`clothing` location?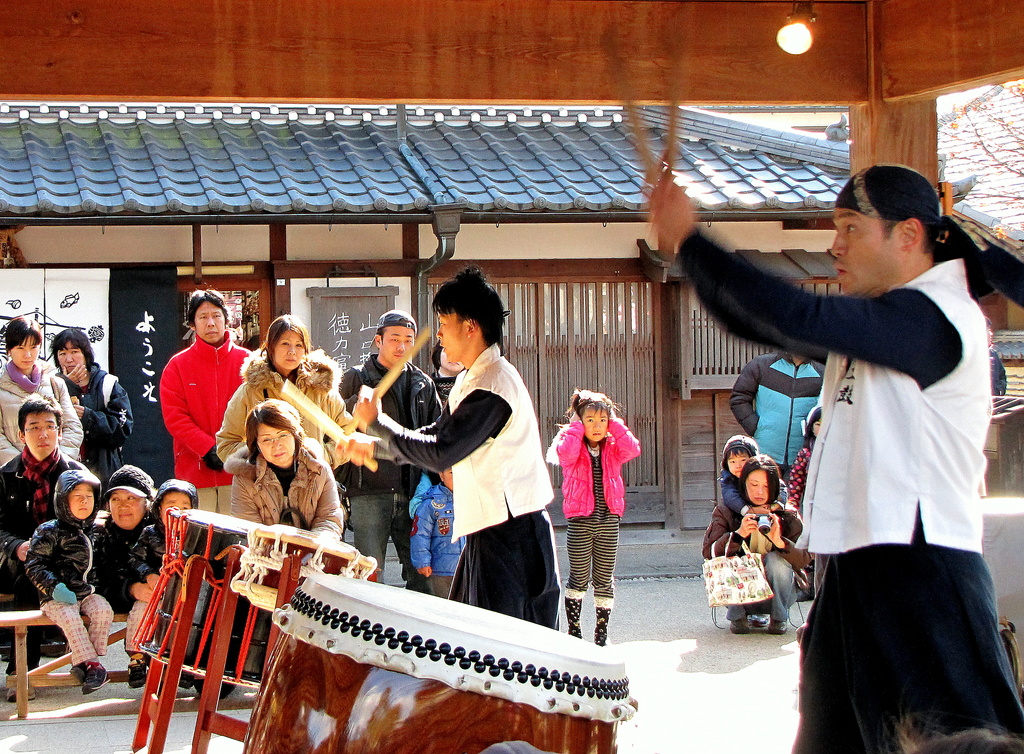
detection(140, 507, 205, 660)
